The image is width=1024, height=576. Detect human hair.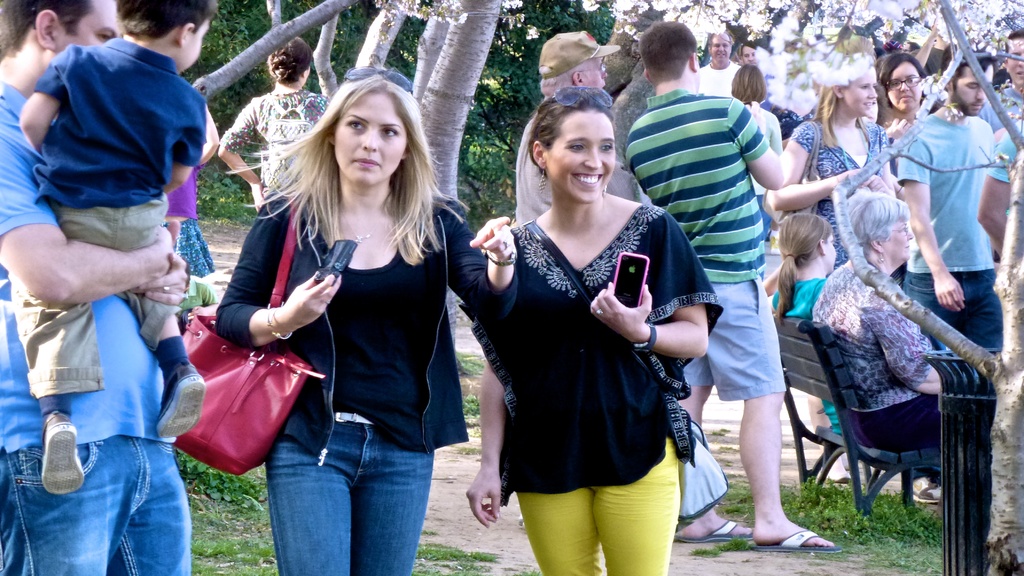
Detection: bbox=[536, 62, 582, 93].
